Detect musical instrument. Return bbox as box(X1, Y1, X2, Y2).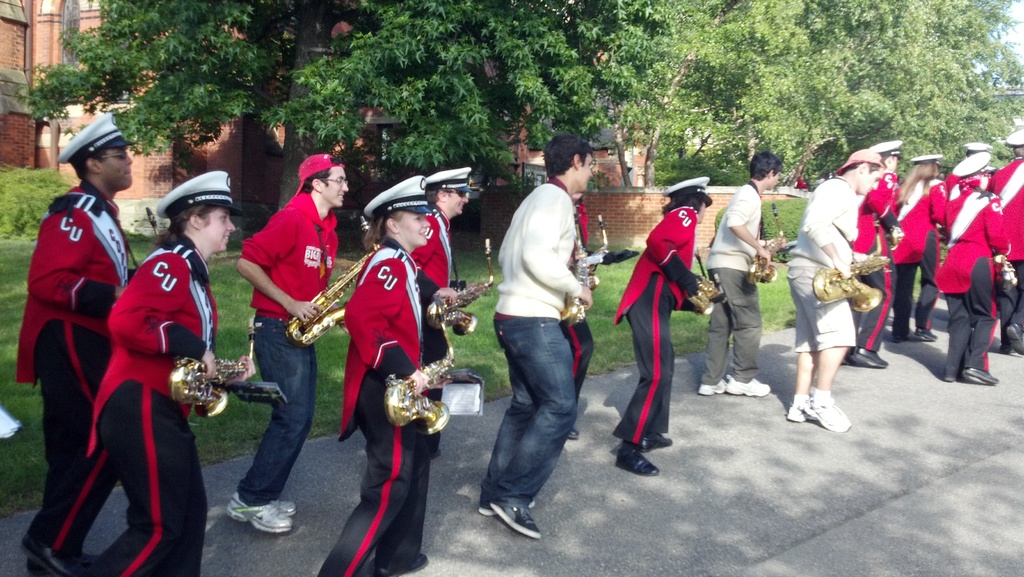
box(810, 236, 886, 311).
